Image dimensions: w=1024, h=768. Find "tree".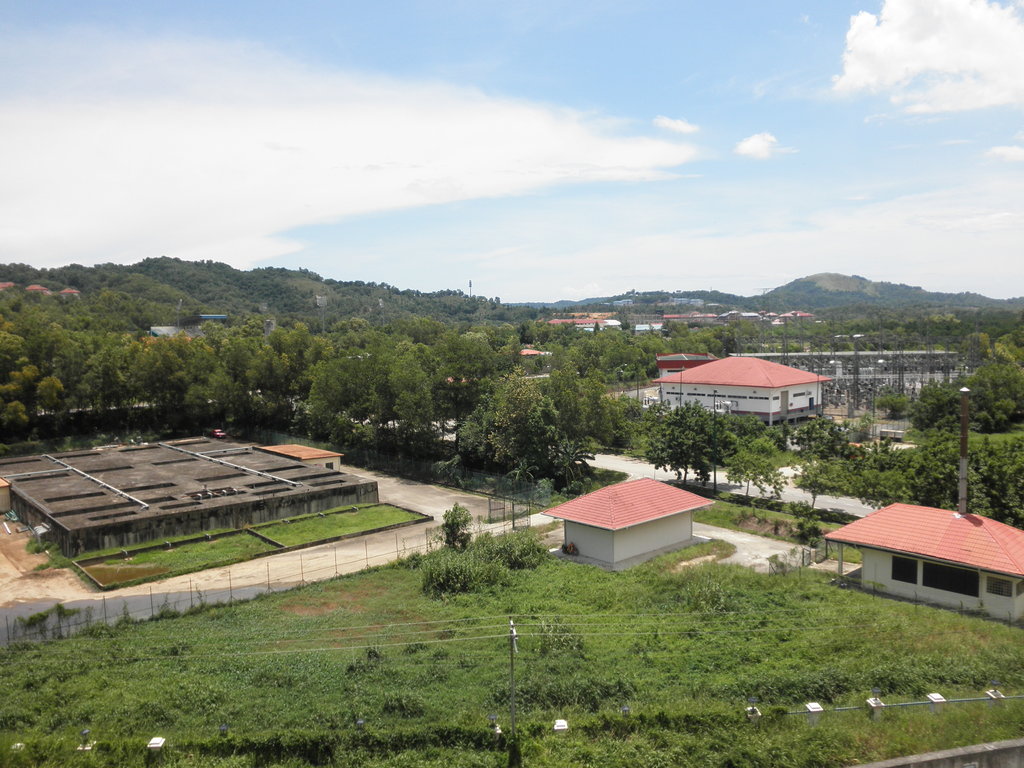
x1=573, y1=319, x2=654, y2=377.
